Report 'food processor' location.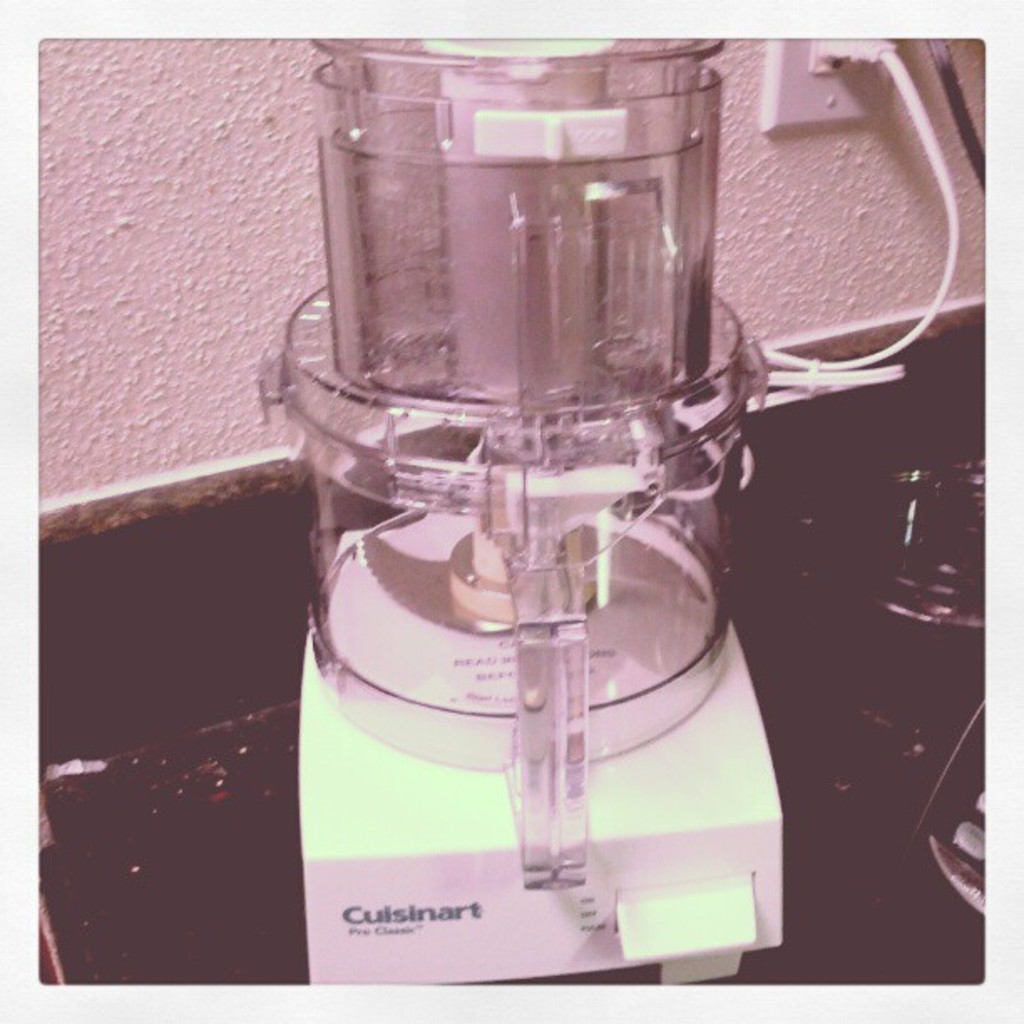
Report: 249:30:790:986.
